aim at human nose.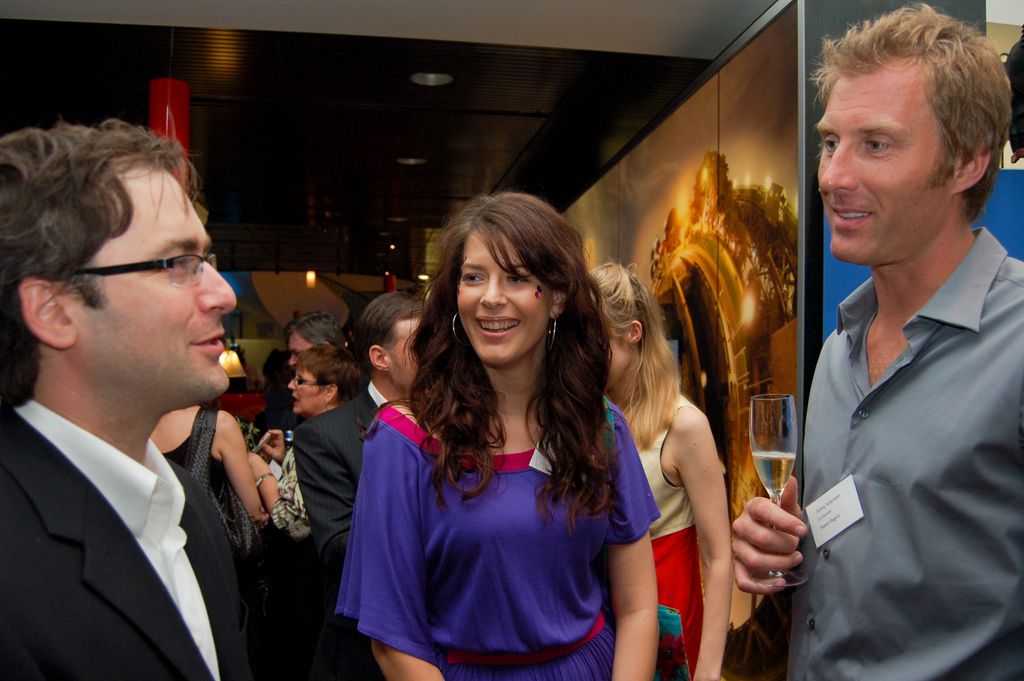
Aimed at bbox=(817, 138, 856, 189).
